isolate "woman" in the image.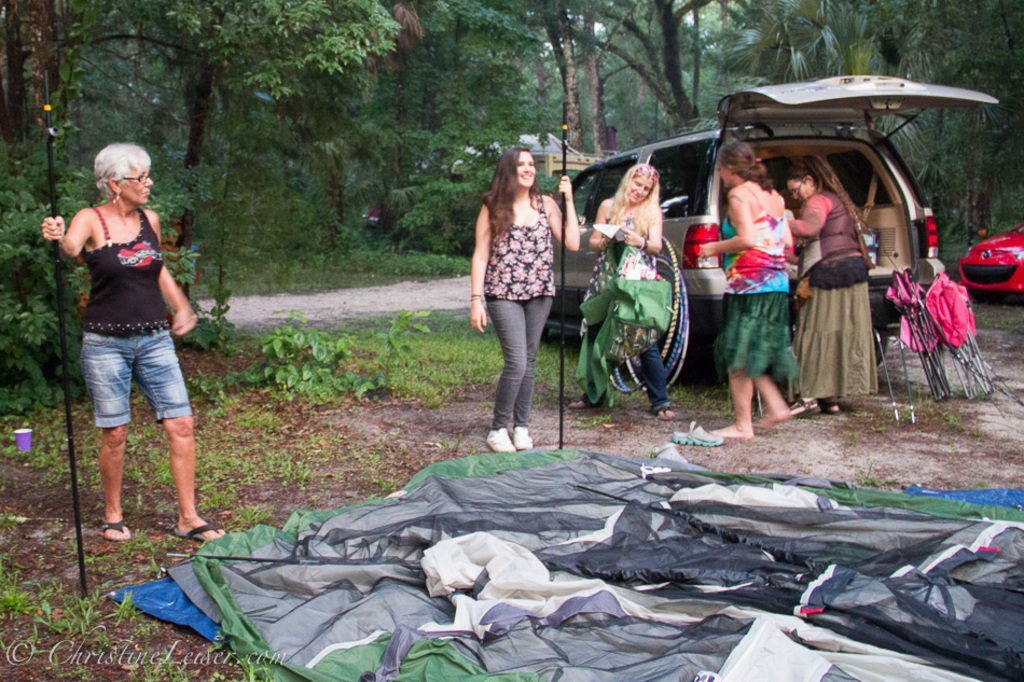
Isolated region: x1=570, y1=158, x2=676, y2=422.
